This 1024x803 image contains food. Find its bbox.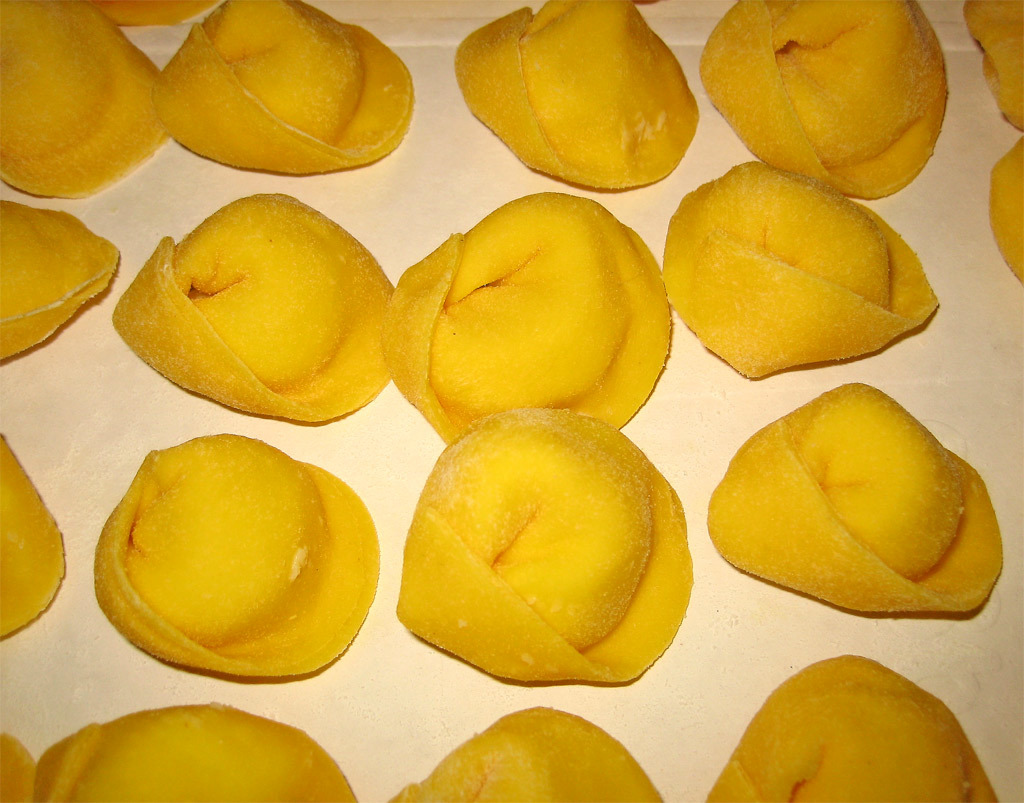
[0,728,39,802].
